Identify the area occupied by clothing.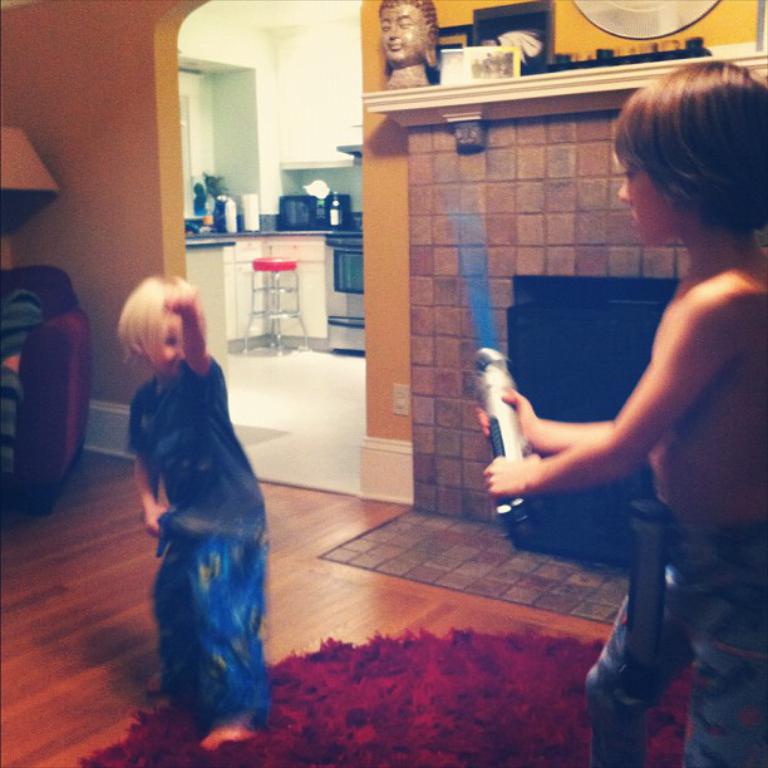
Area: Rect(584, 497, 767, 767).
